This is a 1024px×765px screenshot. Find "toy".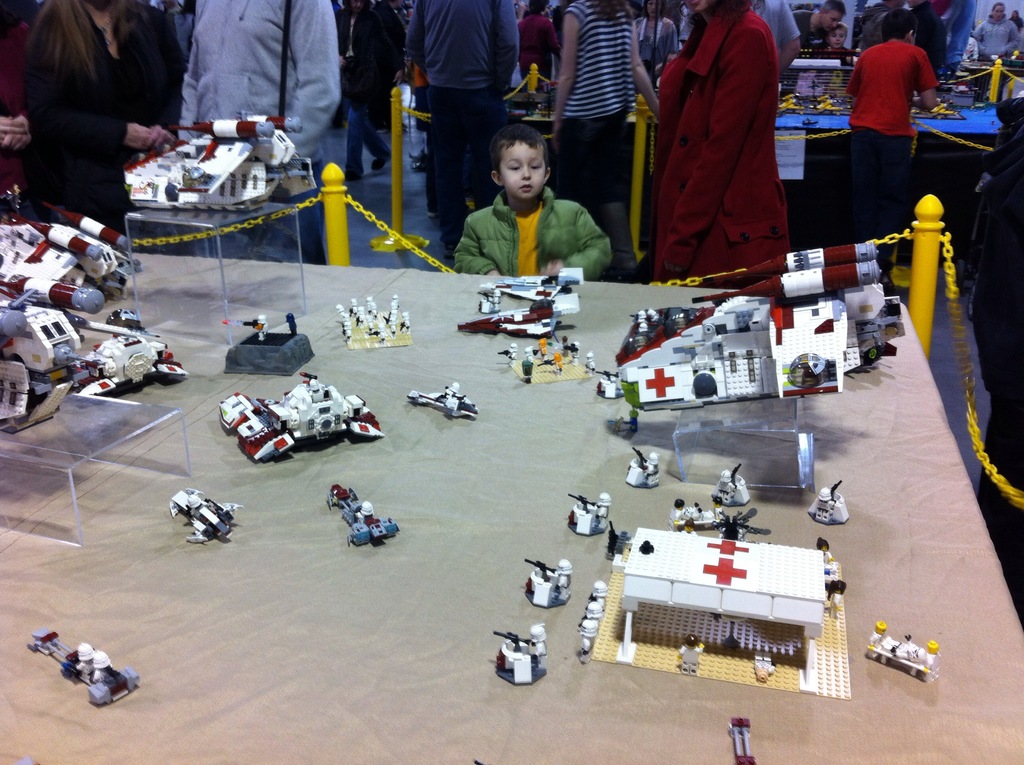
Bounding box: bbox=[211, 371, 388, 471].
